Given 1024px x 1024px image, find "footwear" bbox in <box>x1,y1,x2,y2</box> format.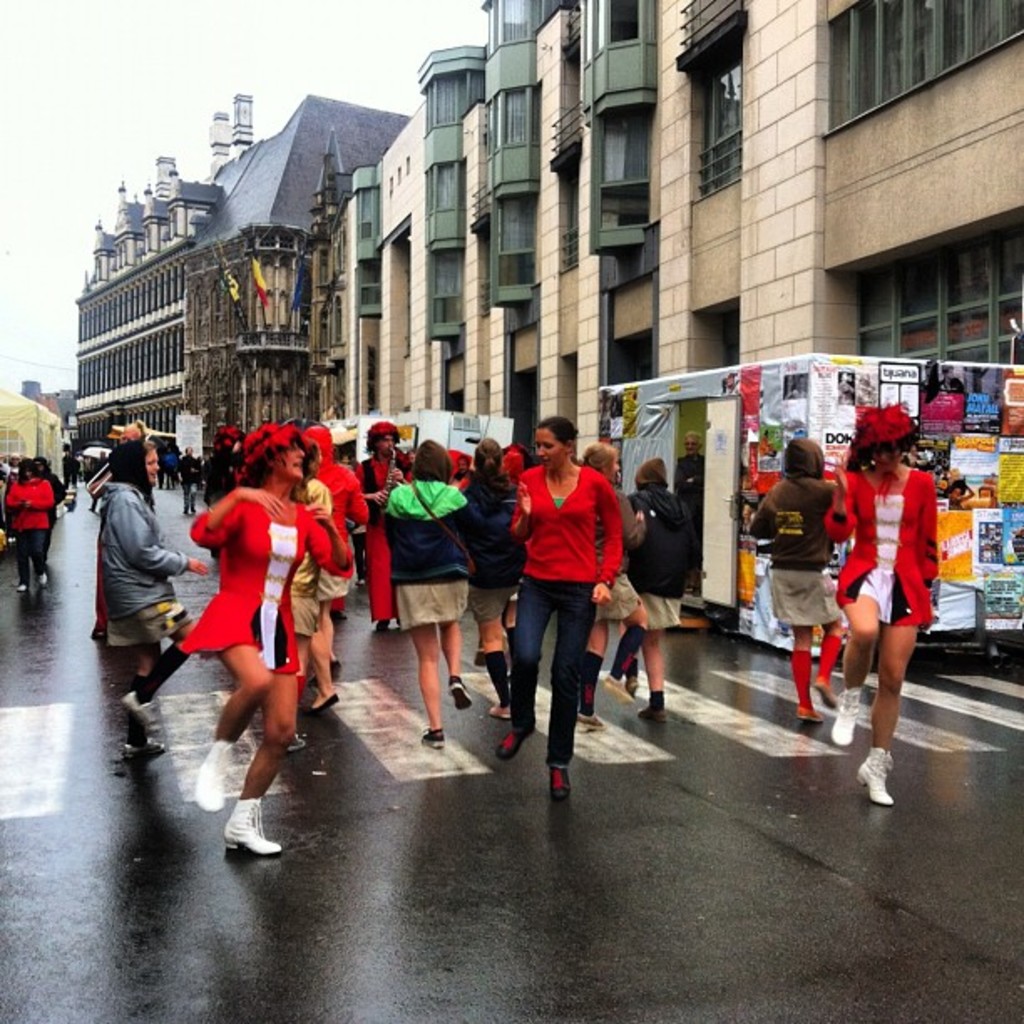
<box>847,751,895,810</box>.
